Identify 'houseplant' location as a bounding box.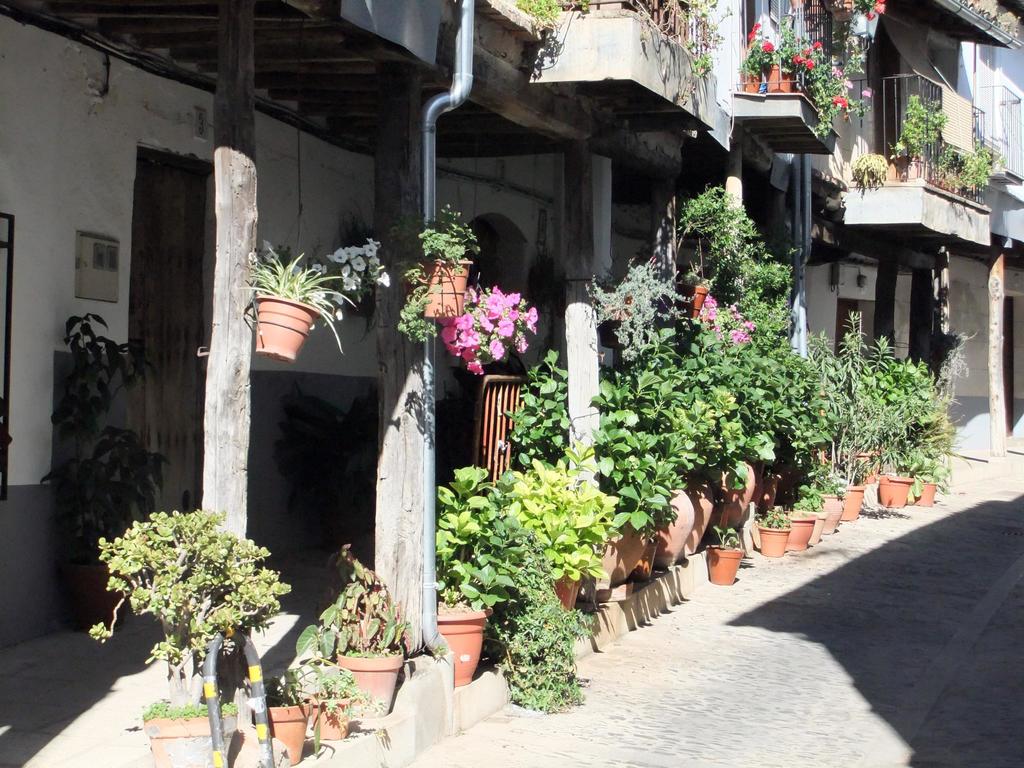
[794,483,825,504].
